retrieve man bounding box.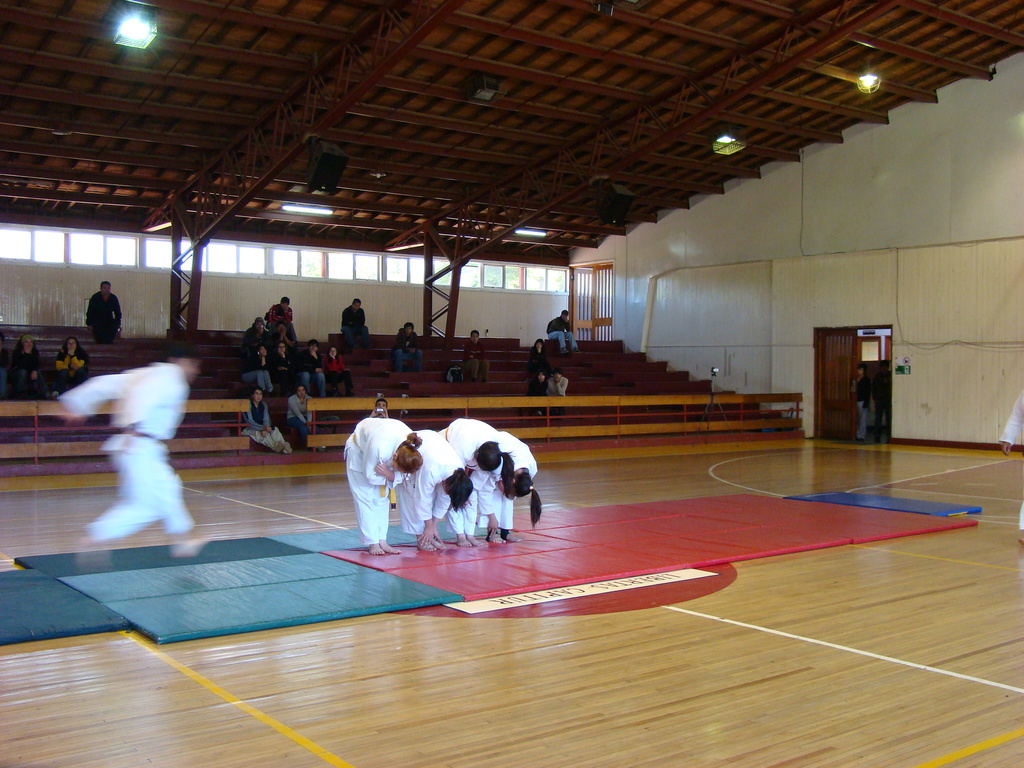
Bounding box: 83 281 122 335.
